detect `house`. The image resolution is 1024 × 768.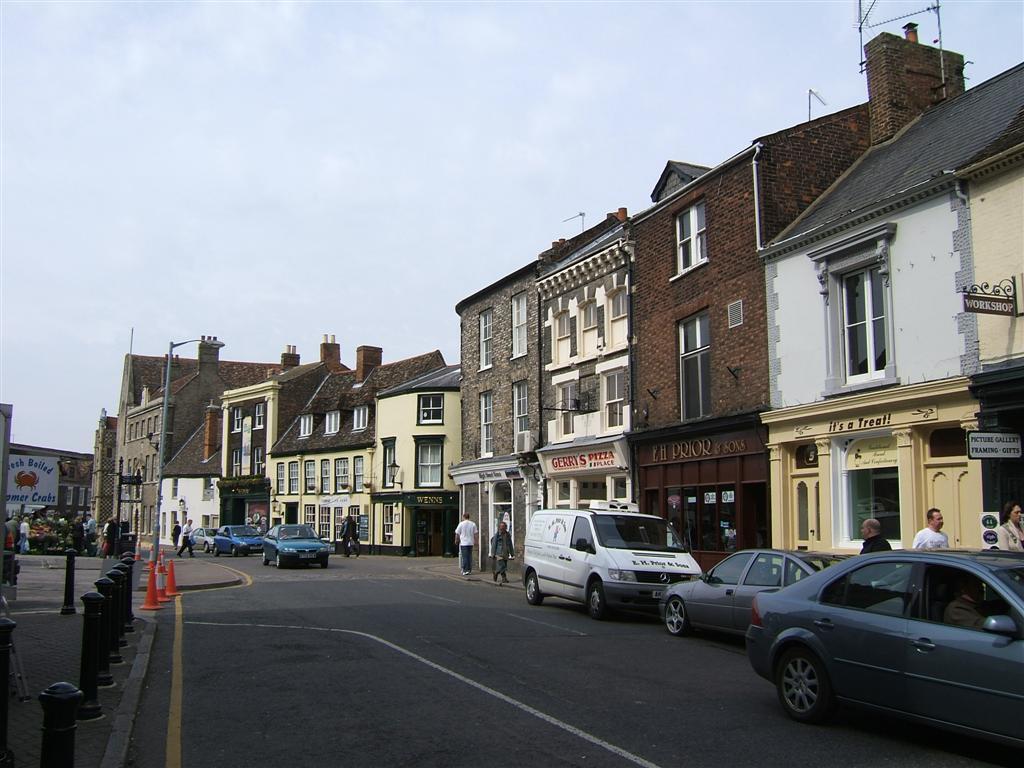
[83, 404, 130, 534].
